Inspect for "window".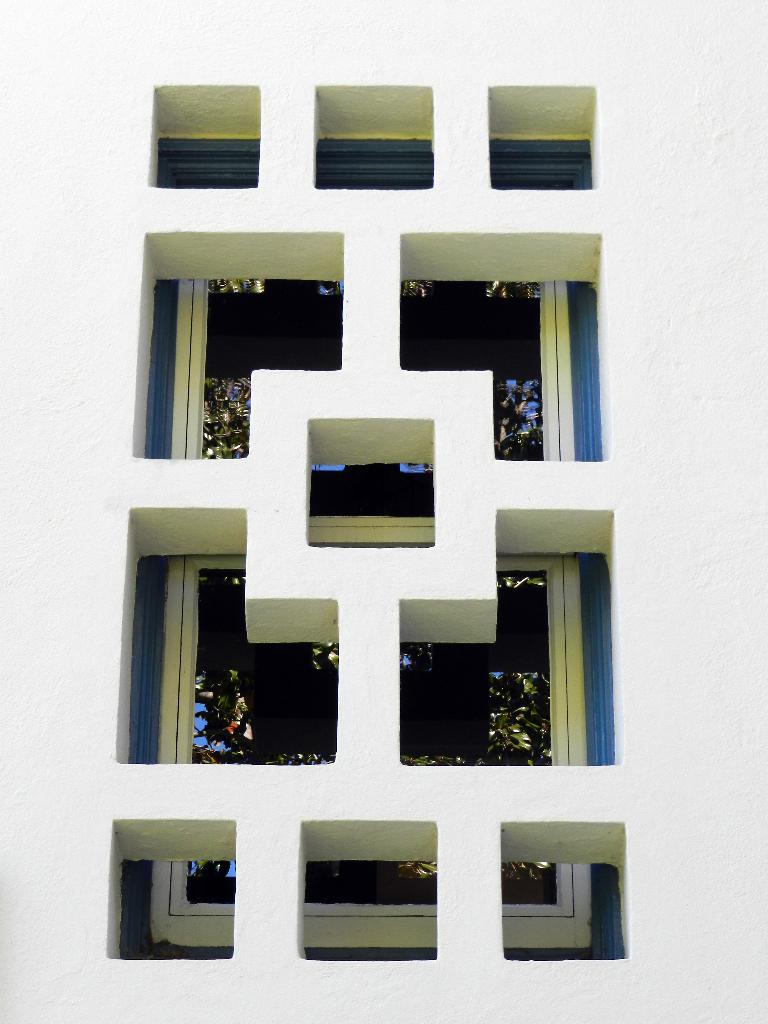
Inspection: l=152, t=546, r=347, b=776.
